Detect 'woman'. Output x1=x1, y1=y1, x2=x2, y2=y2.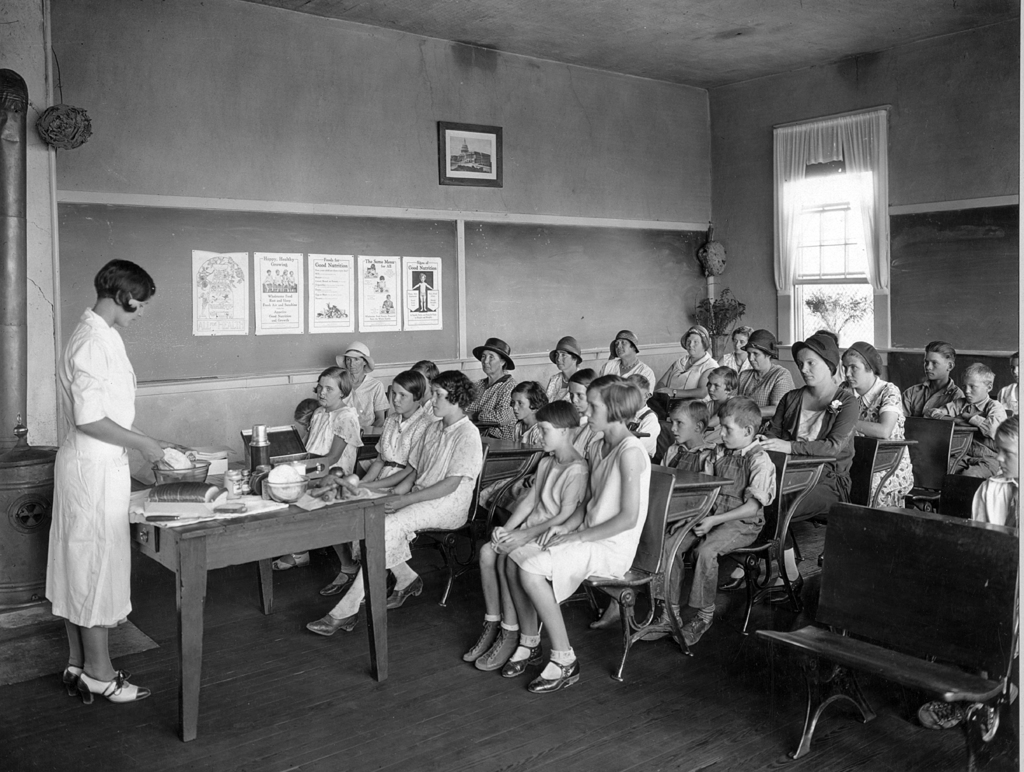
x1=606, y1=327, x2=657, y2=389.
